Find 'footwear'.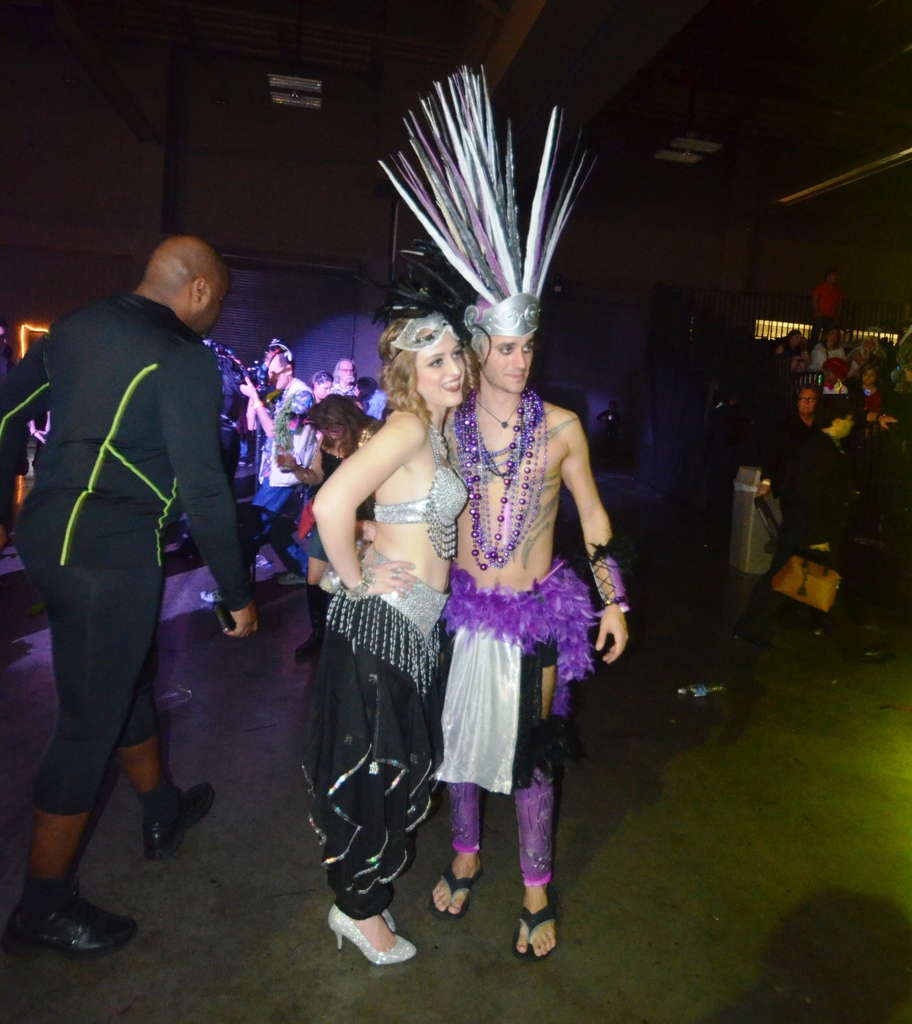
select_region(4, 889, 135, 959).
